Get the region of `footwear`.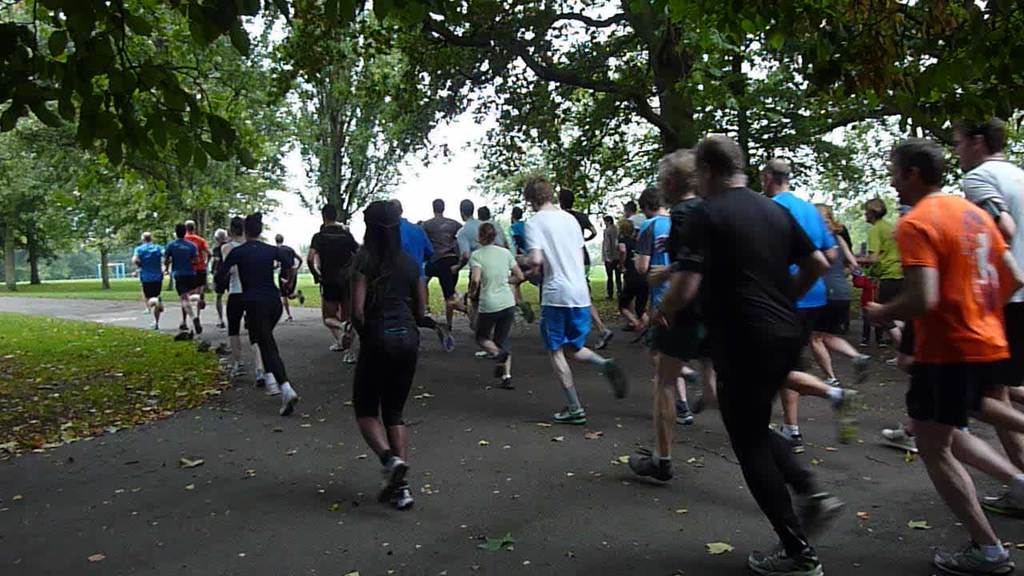
(626,451,676,487).
